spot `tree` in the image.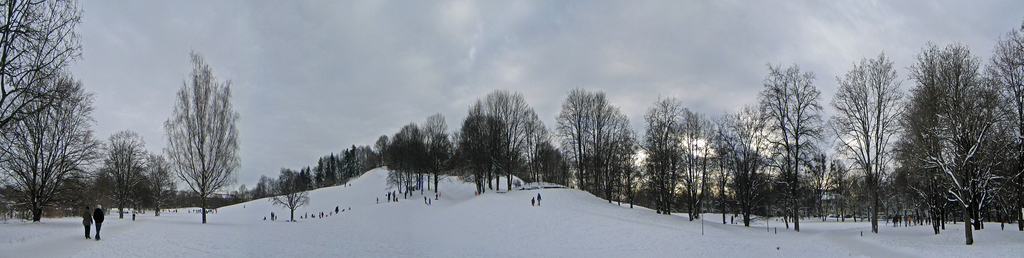
`tree` found at 145:46:239:223.
